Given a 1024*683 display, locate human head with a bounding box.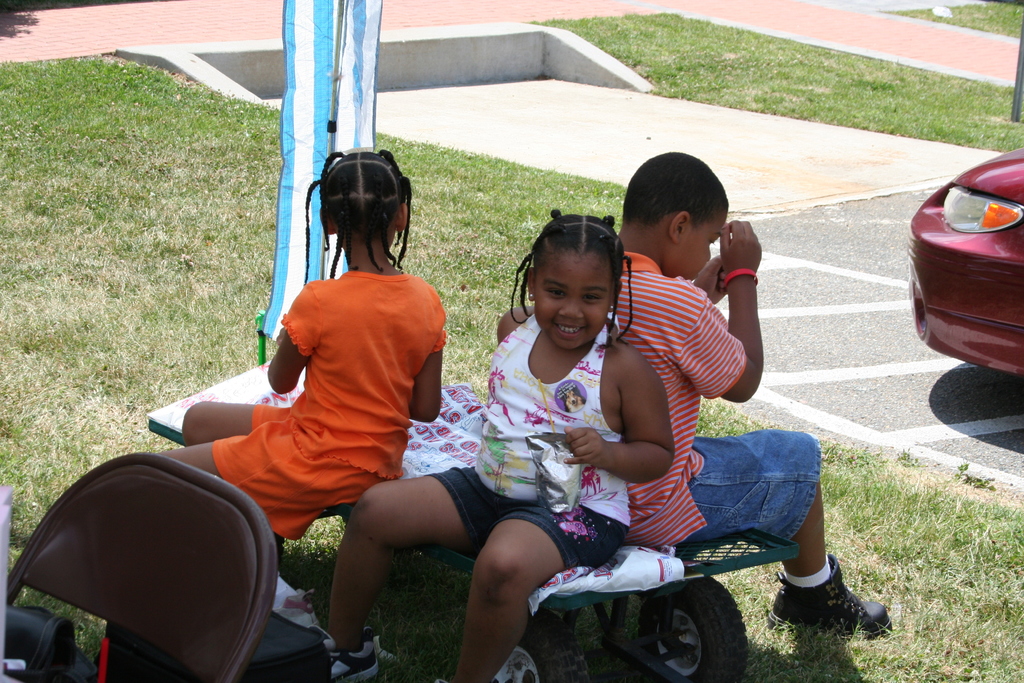
Located: select_region(623, 155, 731, 278).
